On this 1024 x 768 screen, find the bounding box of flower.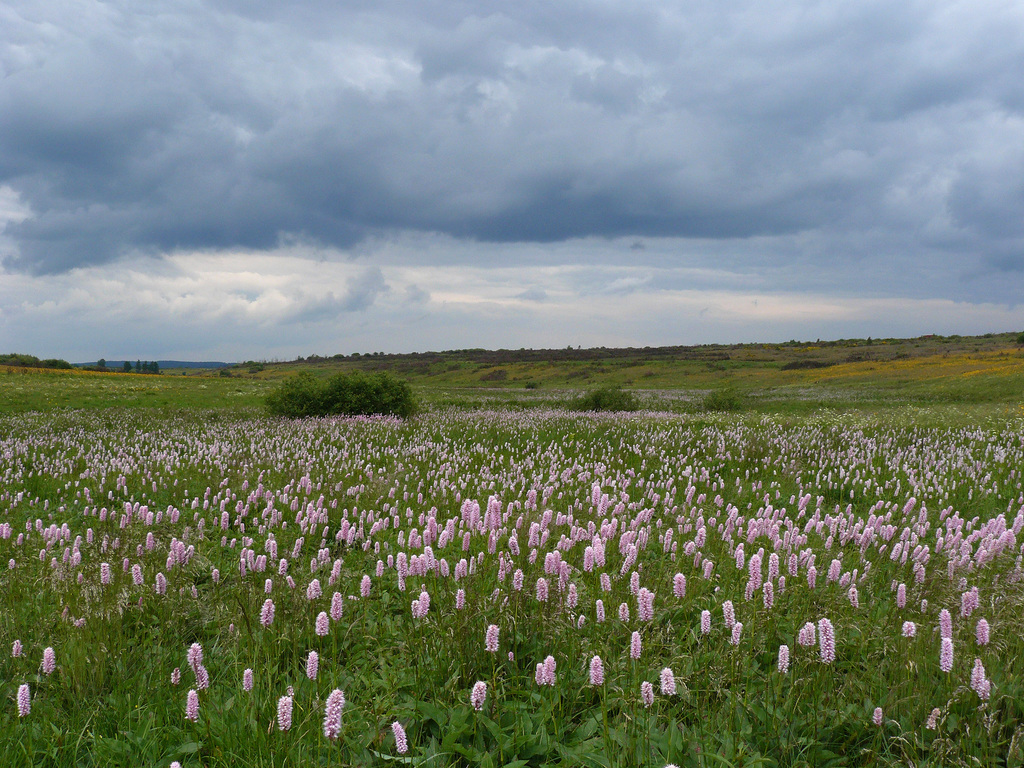
Bounding box: [927, 708, 943, 729].
